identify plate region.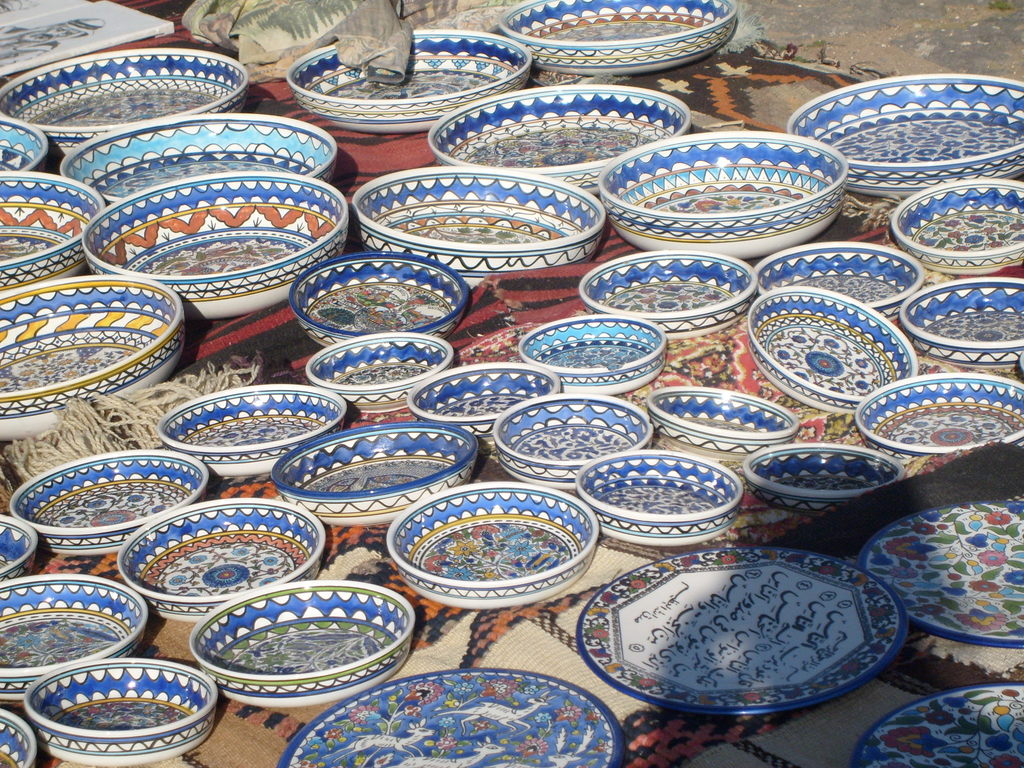
Region: <bbox>863, 490, 1023, 633</bbox>.
